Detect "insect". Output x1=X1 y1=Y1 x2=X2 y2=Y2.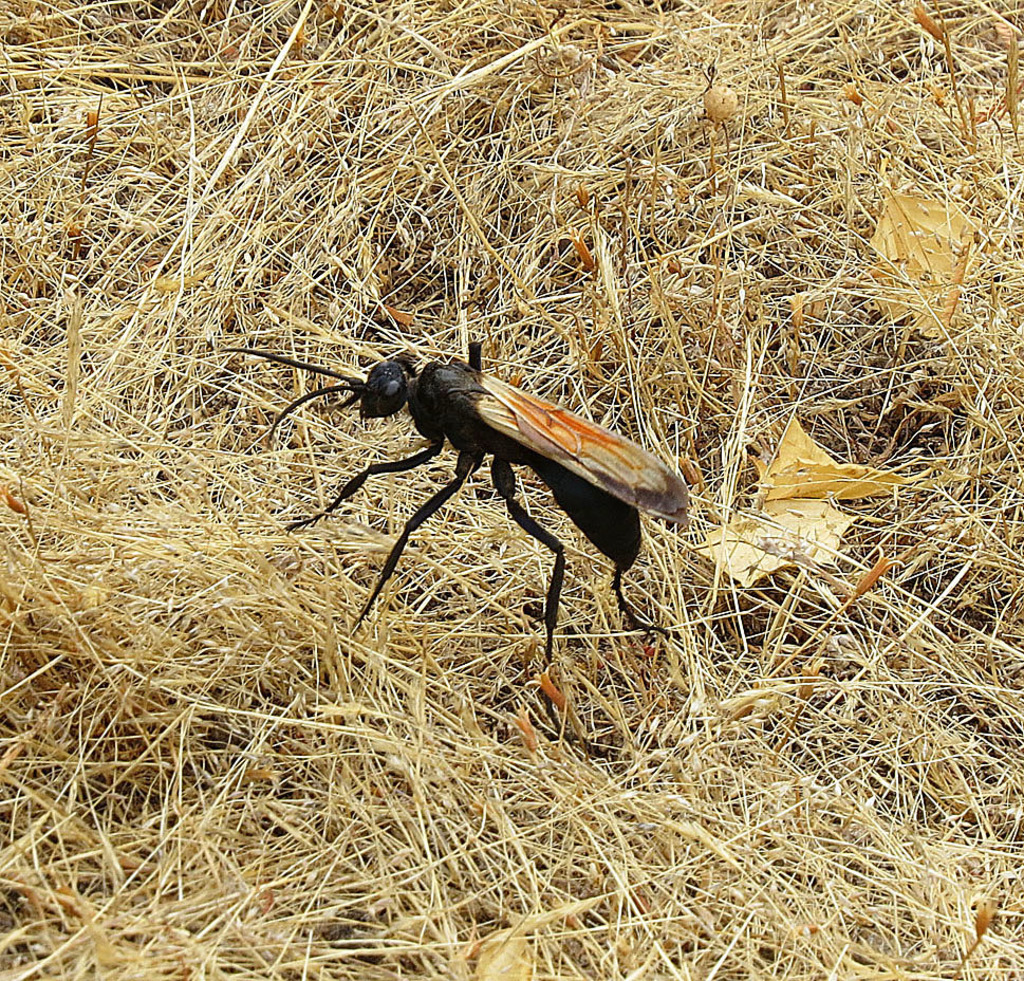
x1=193 y1=303 x2=707 y2=705.
